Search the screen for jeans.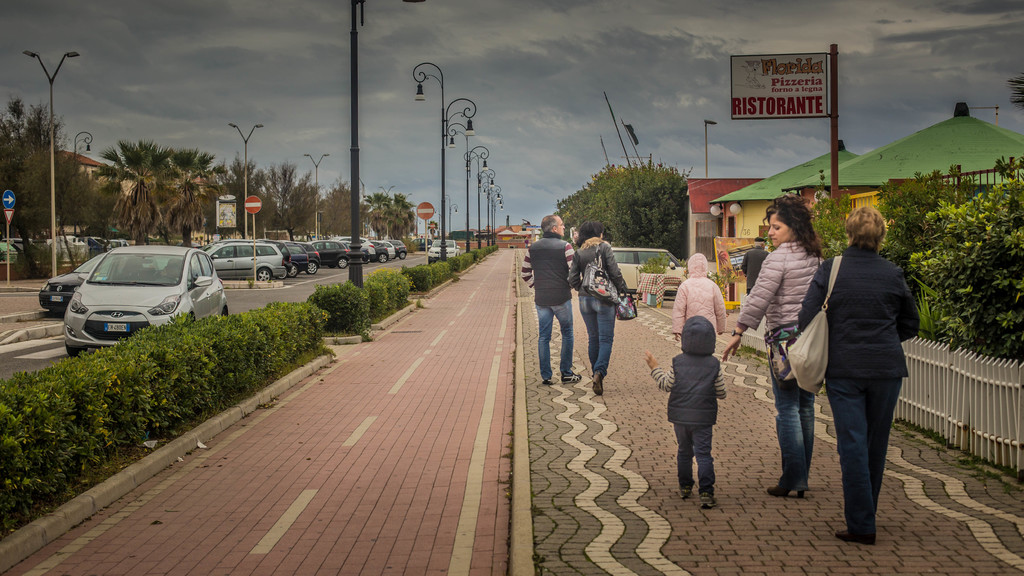
Found at {"x1": 582, "y1": 297, "x2": 614, "y2": 370}.
